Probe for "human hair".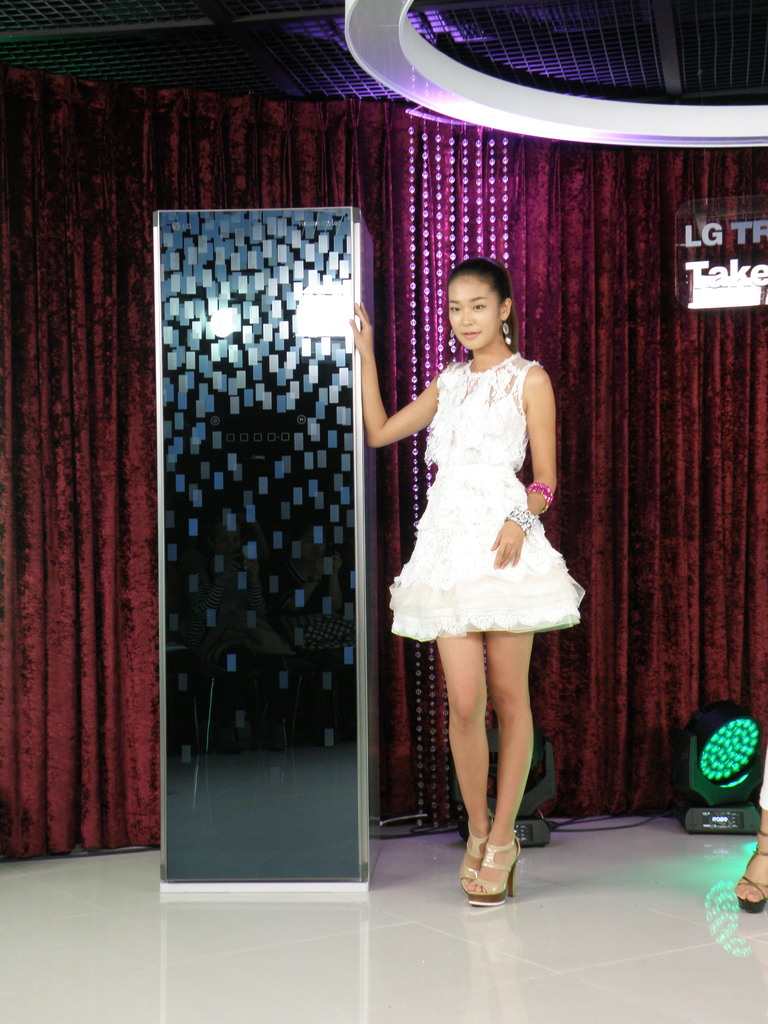
Probe result: [453, 257, 532, 355].
